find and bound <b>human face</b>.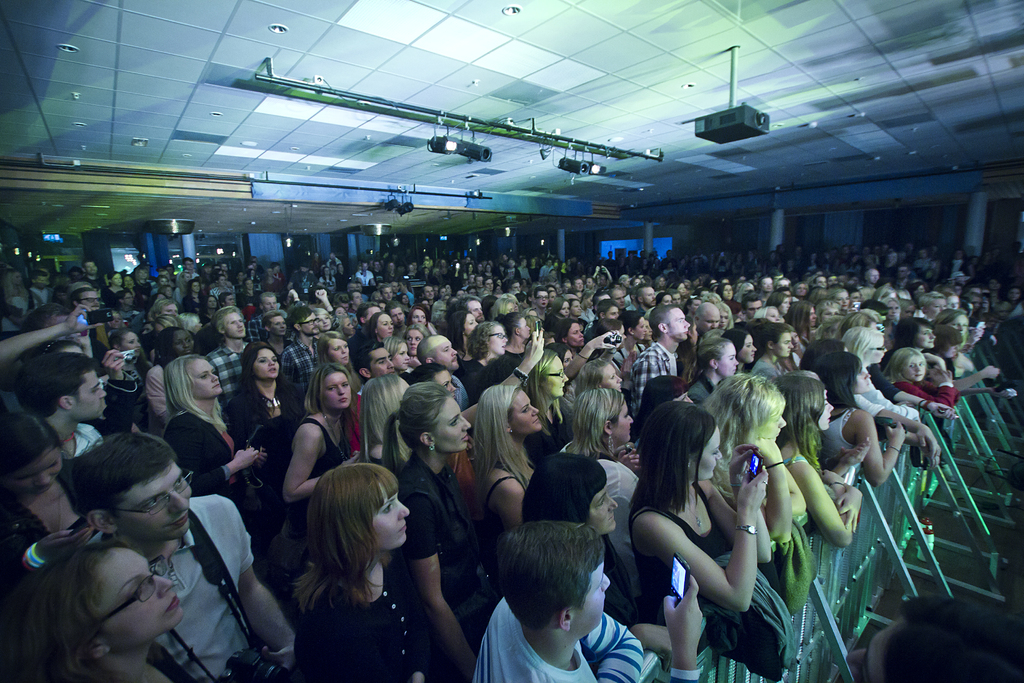
Bound: [left=118, top=465, right=193, bottom=545].
